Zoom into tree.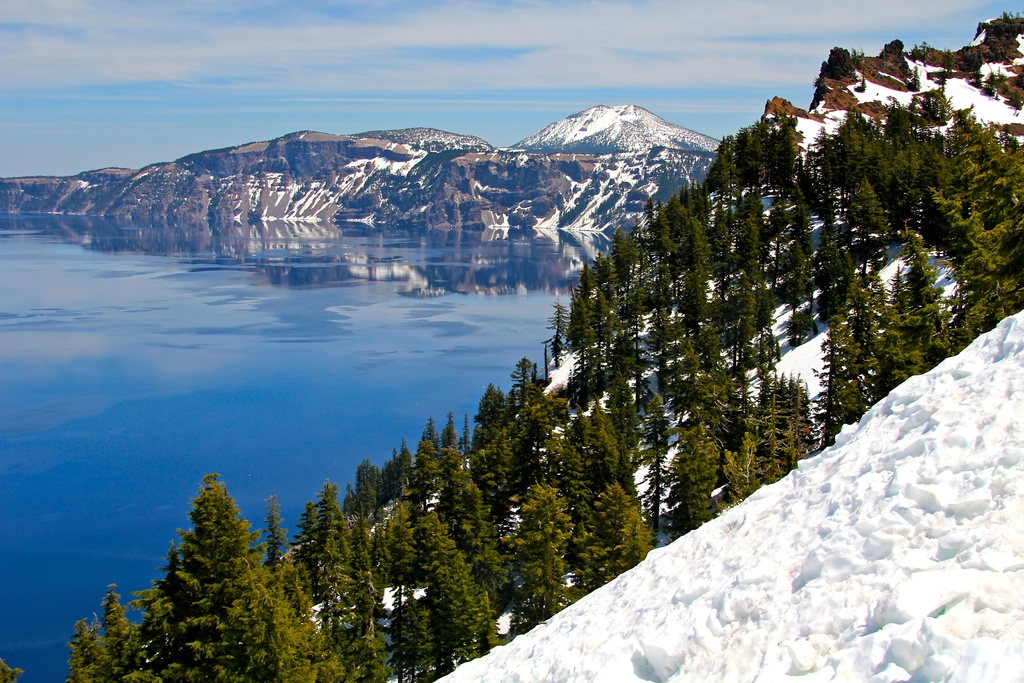
Zoom target: region(959, 9, 1023, 114).
